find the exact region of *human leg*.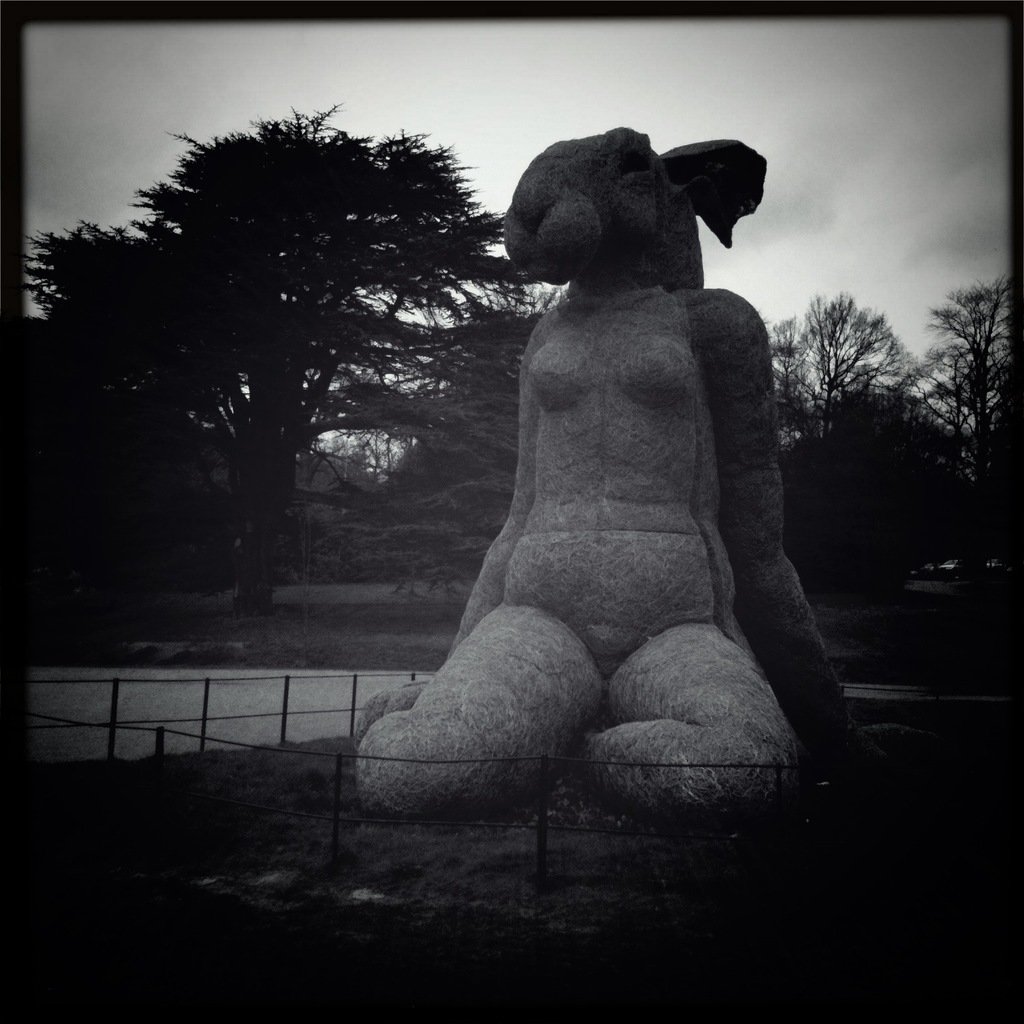
Exact region: x1=352, y1=603, x2=602, y2=816.
